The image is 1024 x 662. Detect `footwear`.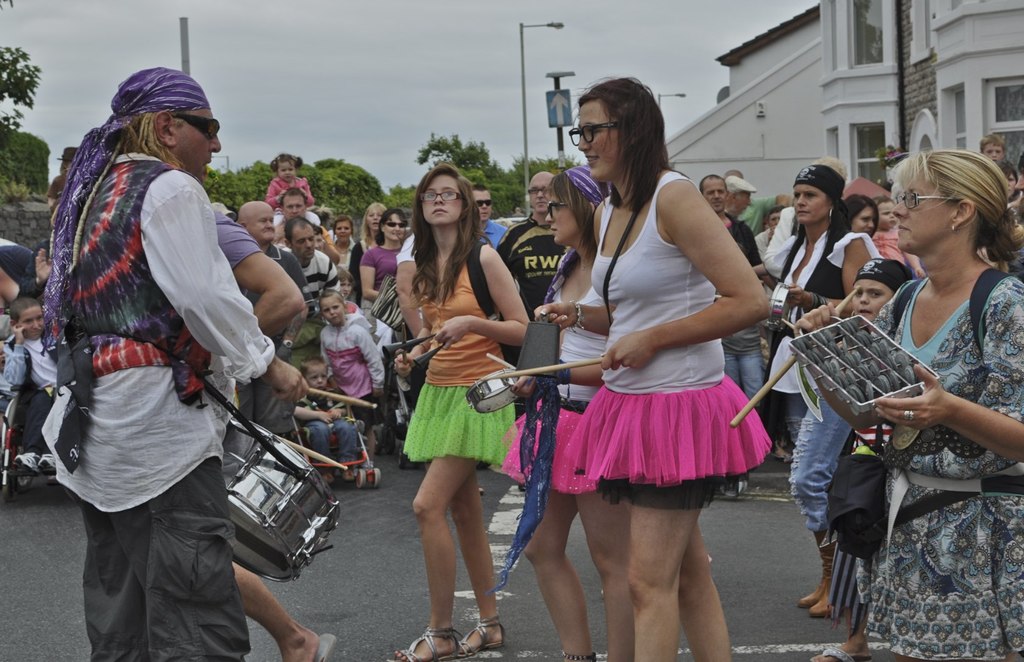
Detection: region(799, 533, 830, 611).
